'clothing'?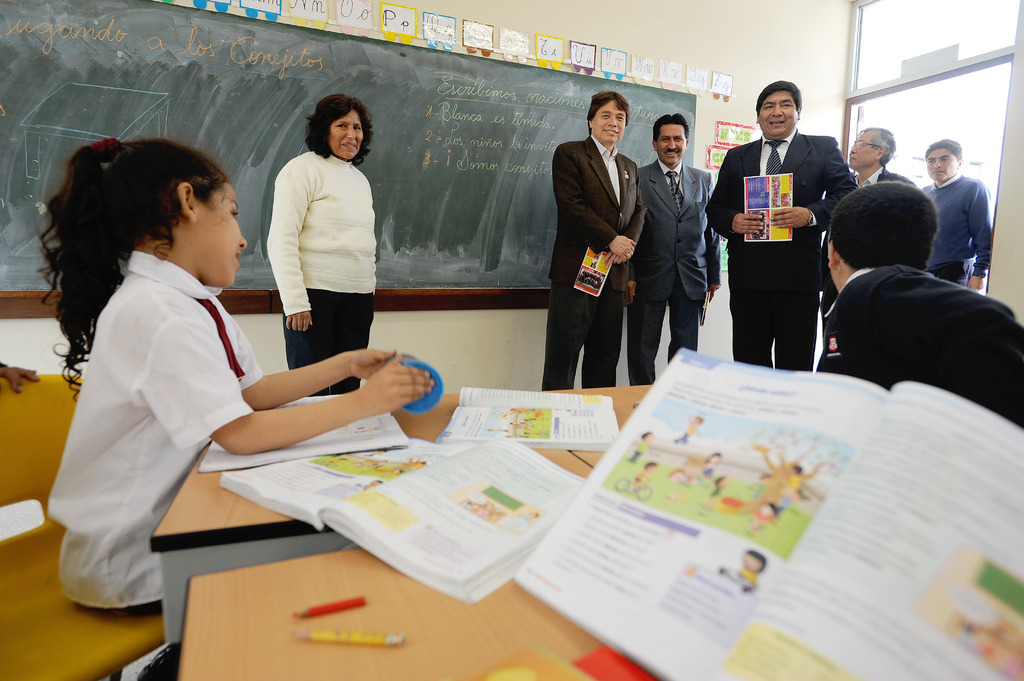
47, 252, 273, 616
